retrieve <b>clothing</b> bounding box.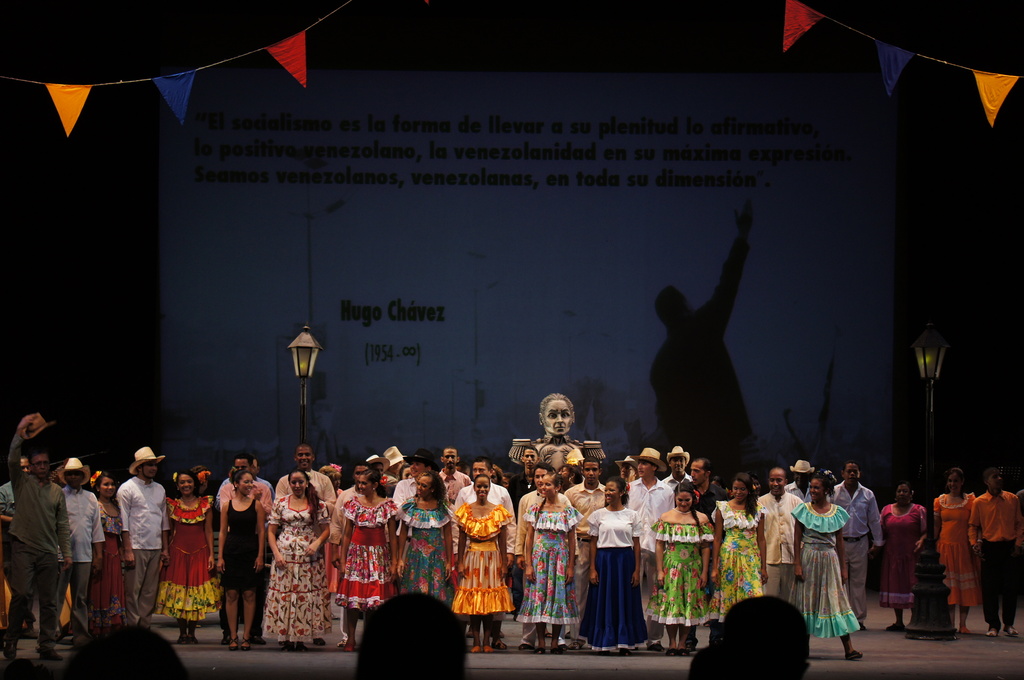
Bounding box: 8, 449, 91, 655.
